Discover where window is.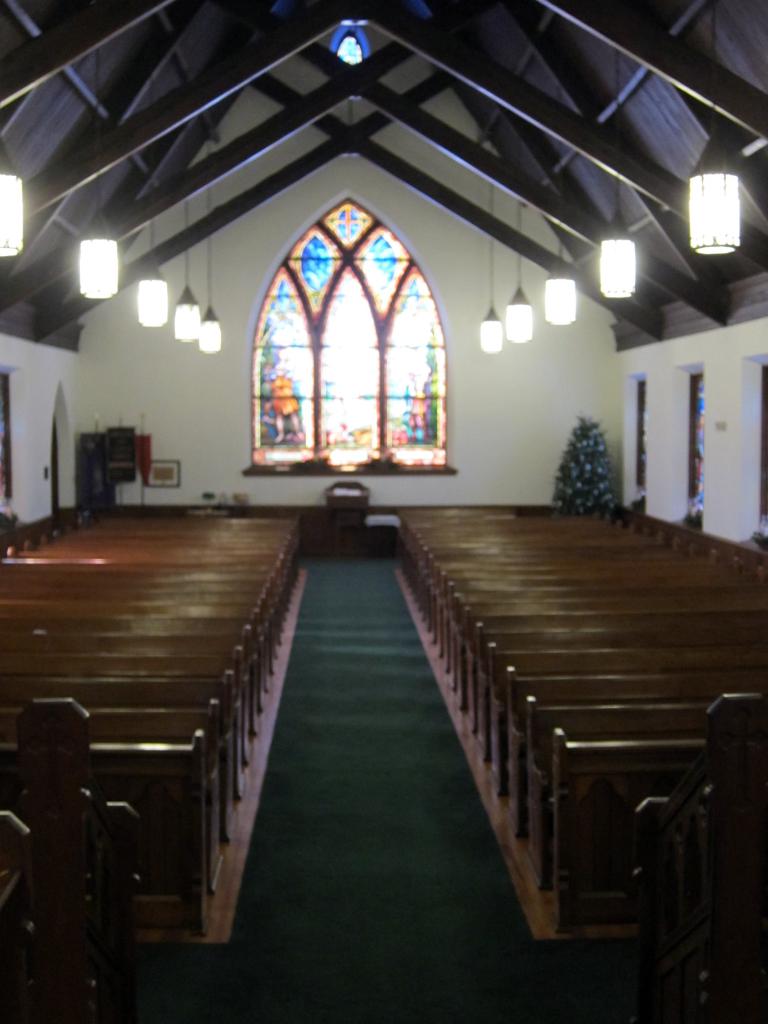
Discovered at BBox(233, 172, 445, 465).
